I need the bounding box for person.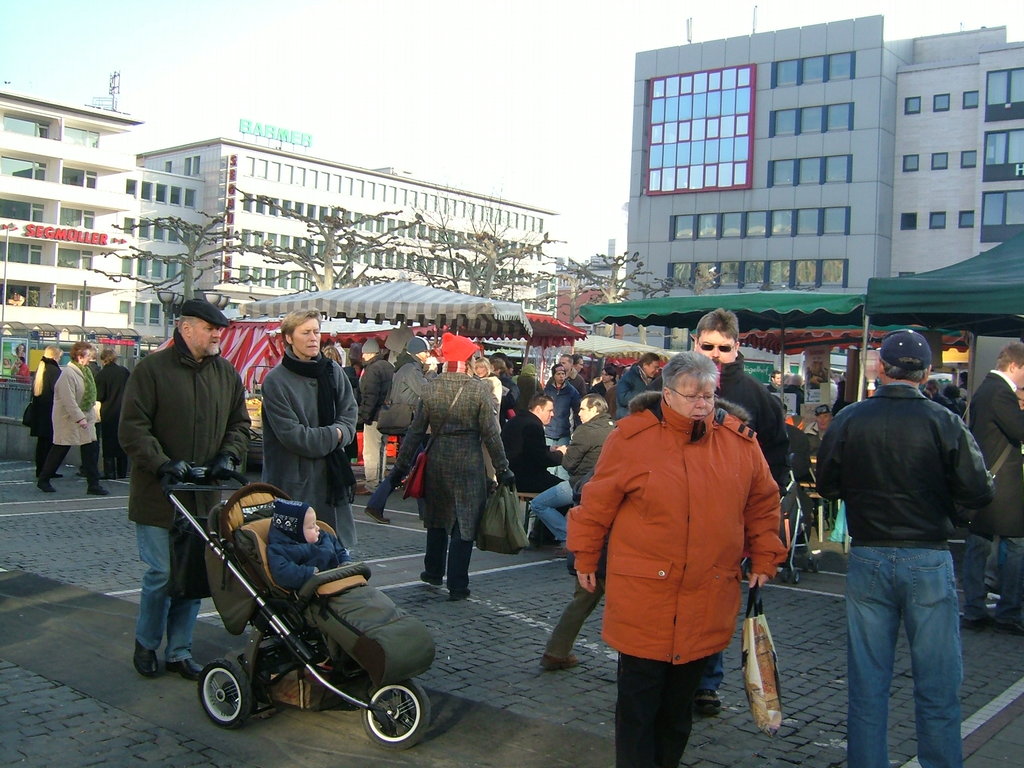
Here it is: bbox(785, 373, 807, 413).
